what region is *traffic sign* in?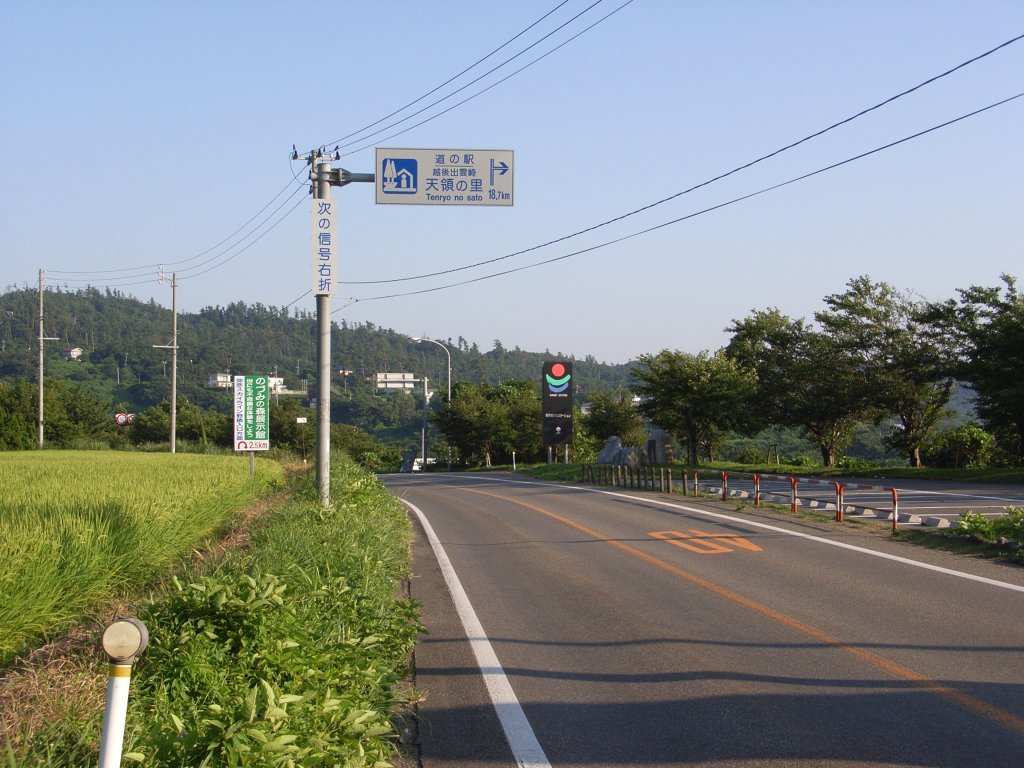
(377, 146, 513, 207).
